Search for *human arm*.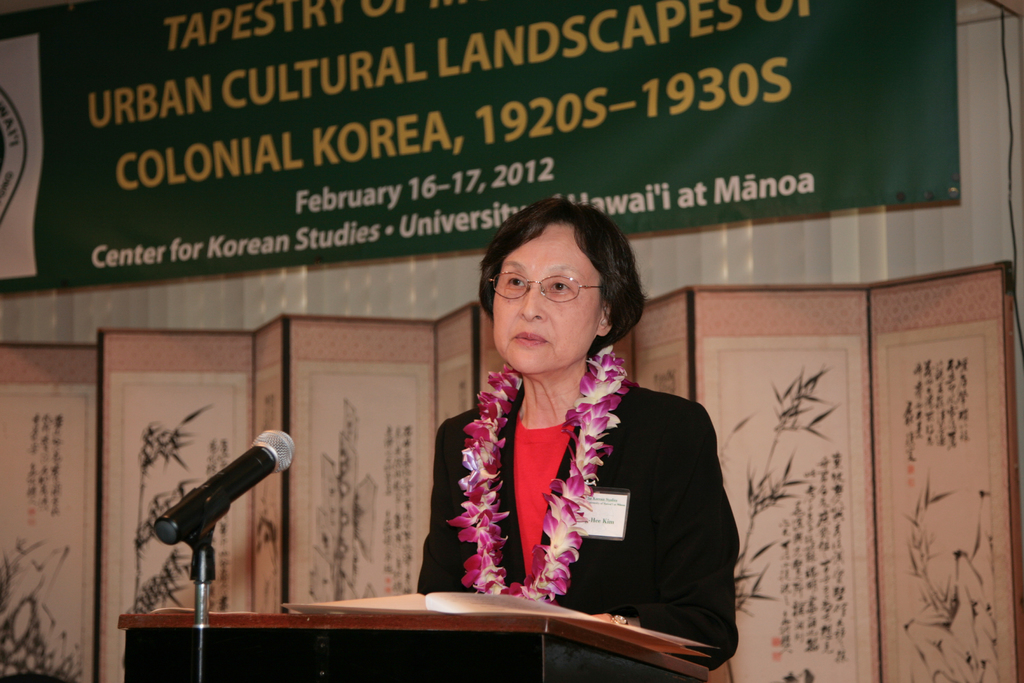
Found at BBox(414, 422, 477, 593).
